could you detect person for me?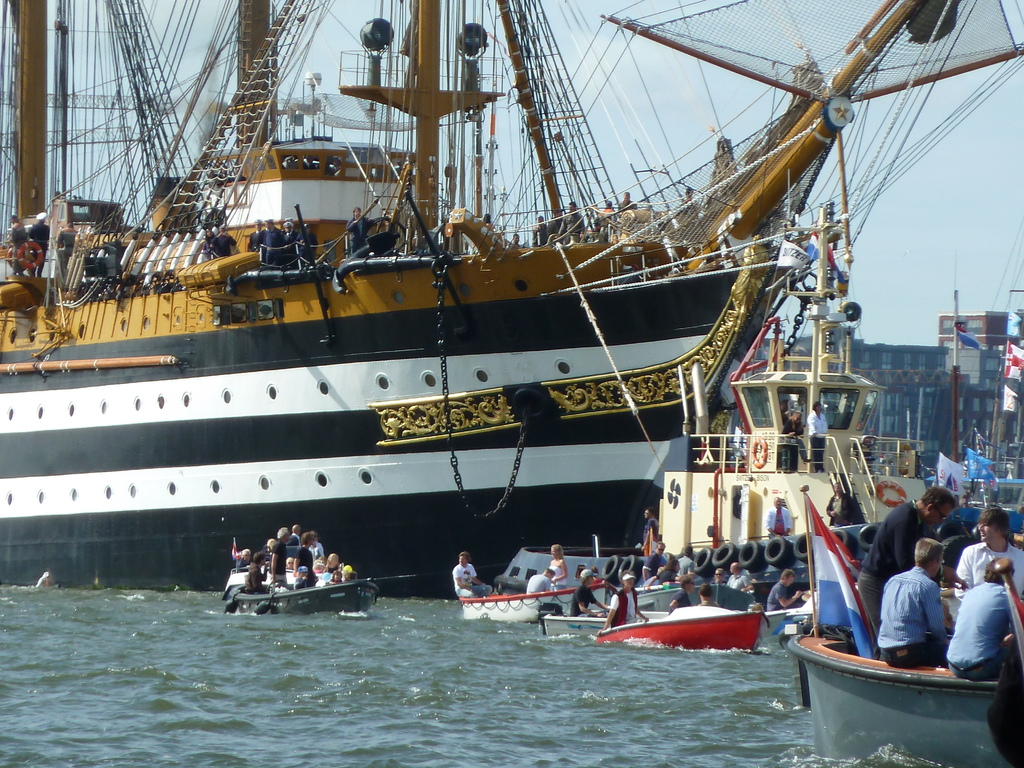
Detection result: rect(263, 525, 289, 586).
